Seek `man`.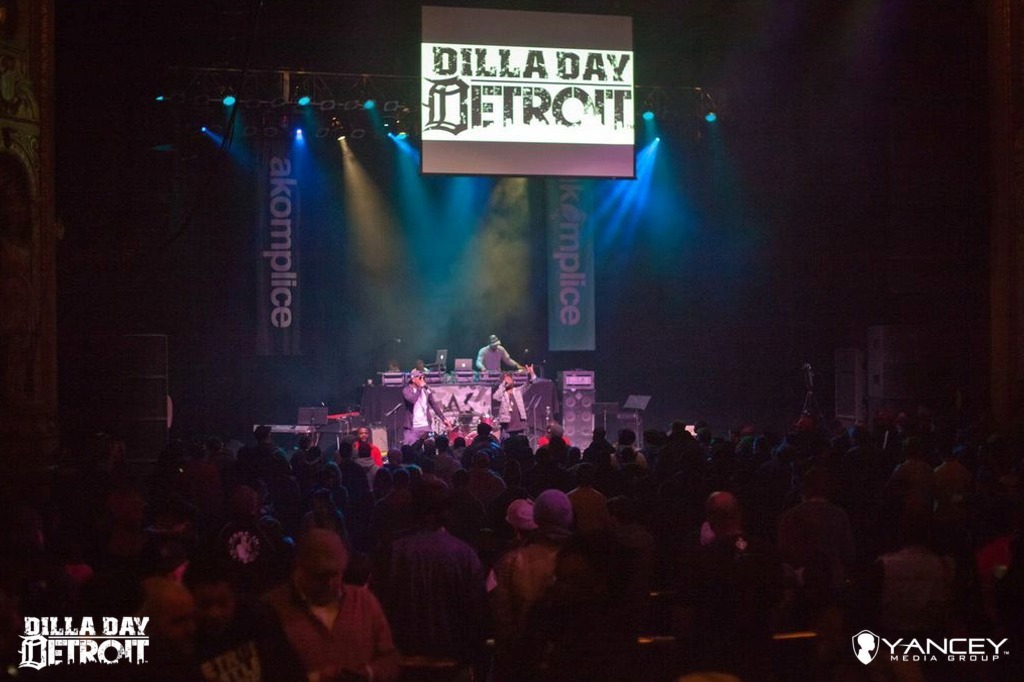
490,363,539,435.
